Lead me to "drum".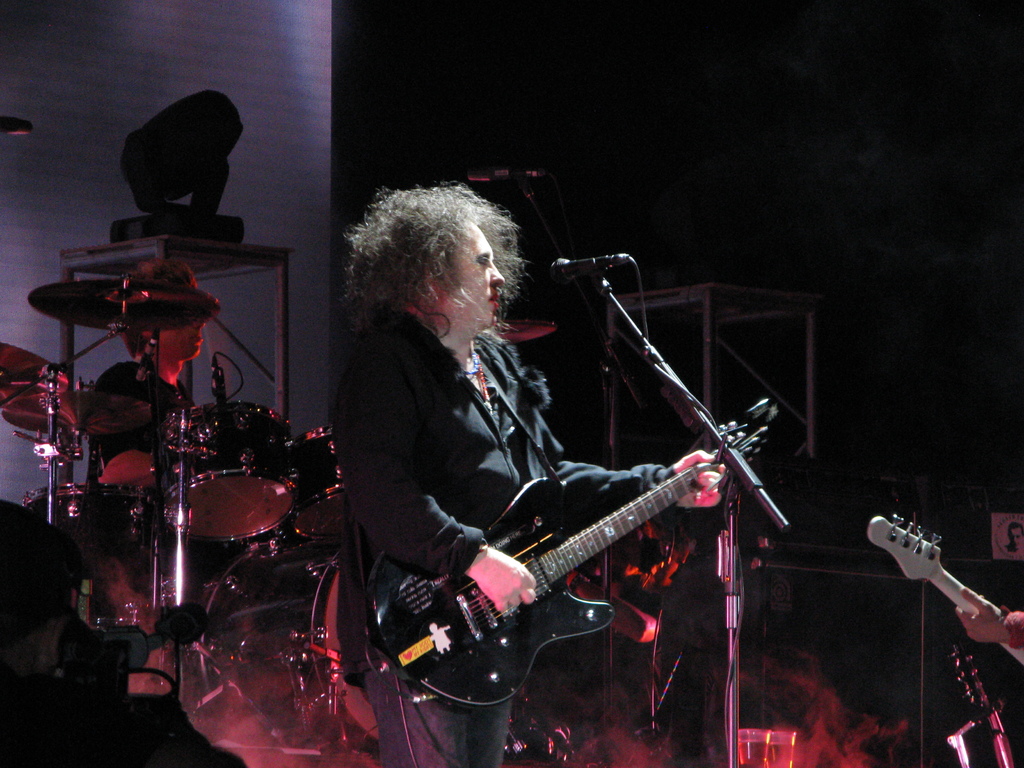
Lead to detection(285, 426, 347, 541).
